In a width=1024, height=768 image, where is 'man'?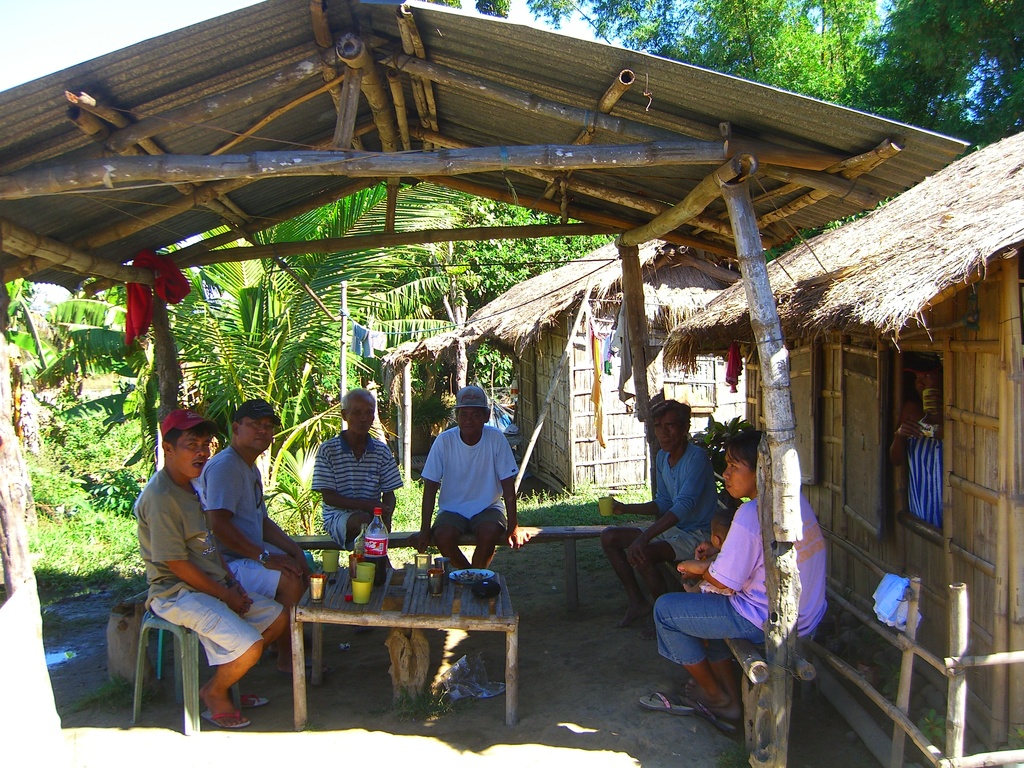
594/400/719/639.
